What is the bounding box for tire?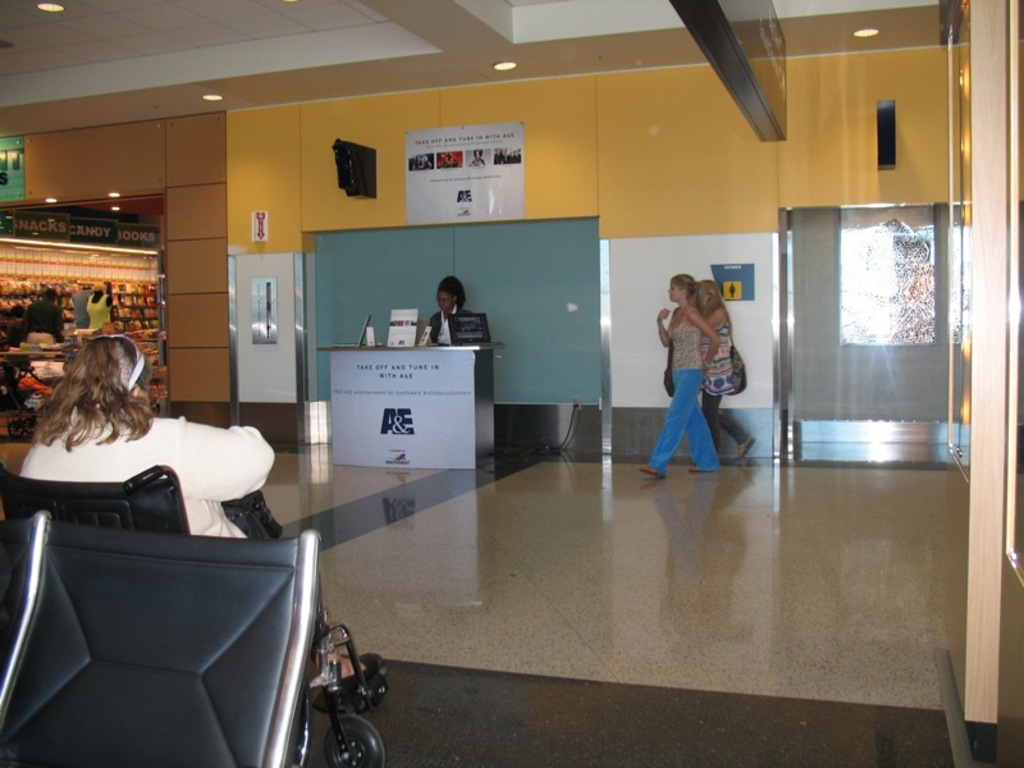
[left=324, top=712, right=384, bottom=765].
